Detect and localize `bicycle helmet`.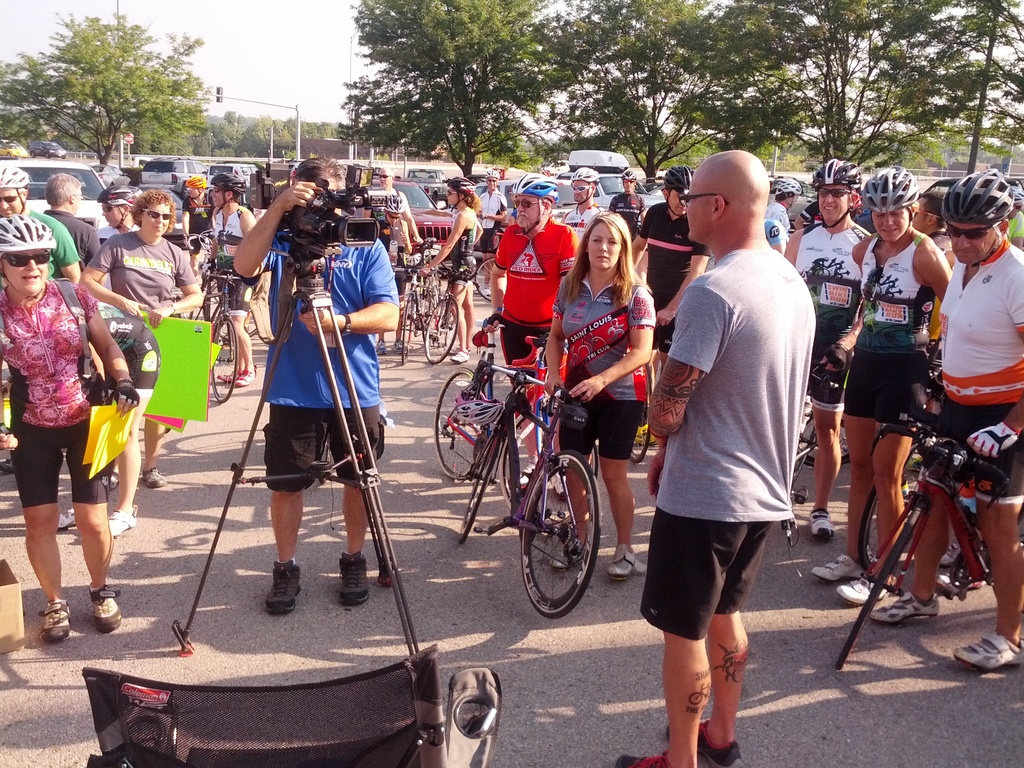
Localized at [0,218,52,252].
